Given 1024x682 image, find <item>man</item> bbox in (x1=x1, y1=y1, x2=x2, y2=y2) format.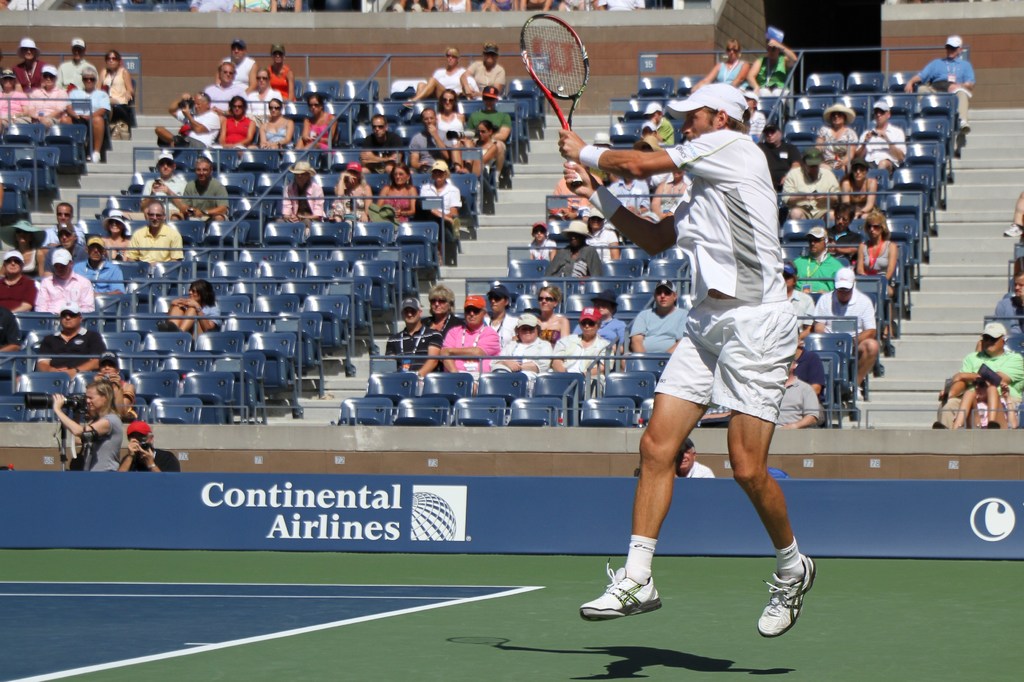
(x1=906, y1=39, x2=968, y2=134).
